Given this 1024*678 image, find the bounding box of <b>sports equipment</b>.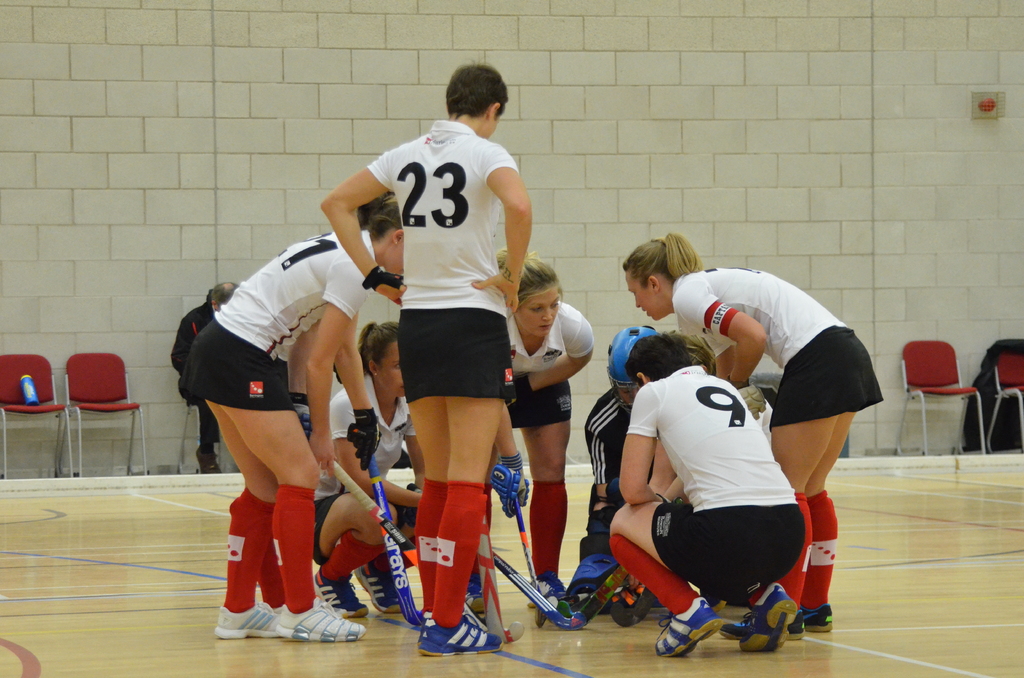
557,562,625,631.
